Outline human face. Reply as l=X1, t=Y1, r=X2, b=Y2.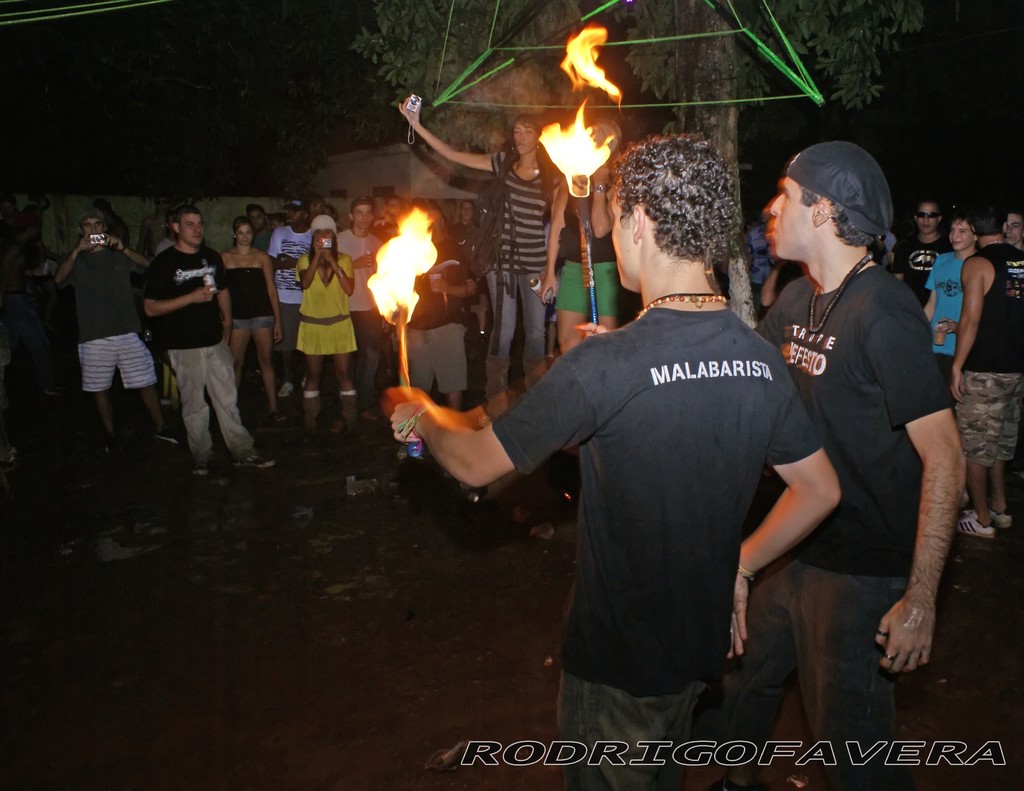
l=84, t=220, r=104, b=247.
